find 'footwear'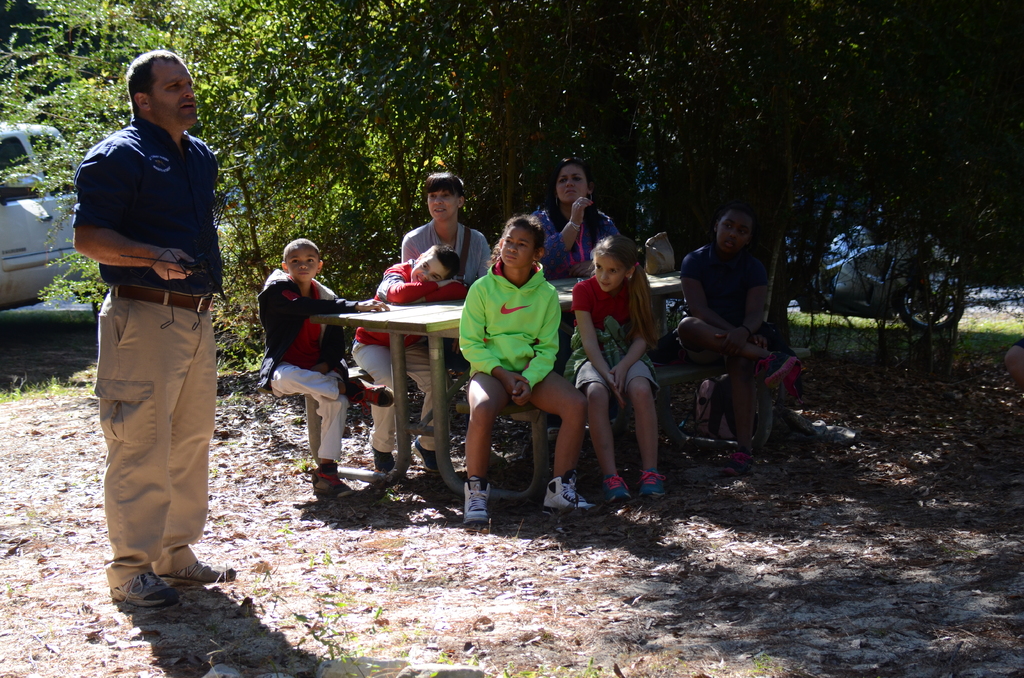
372 448 391 472
